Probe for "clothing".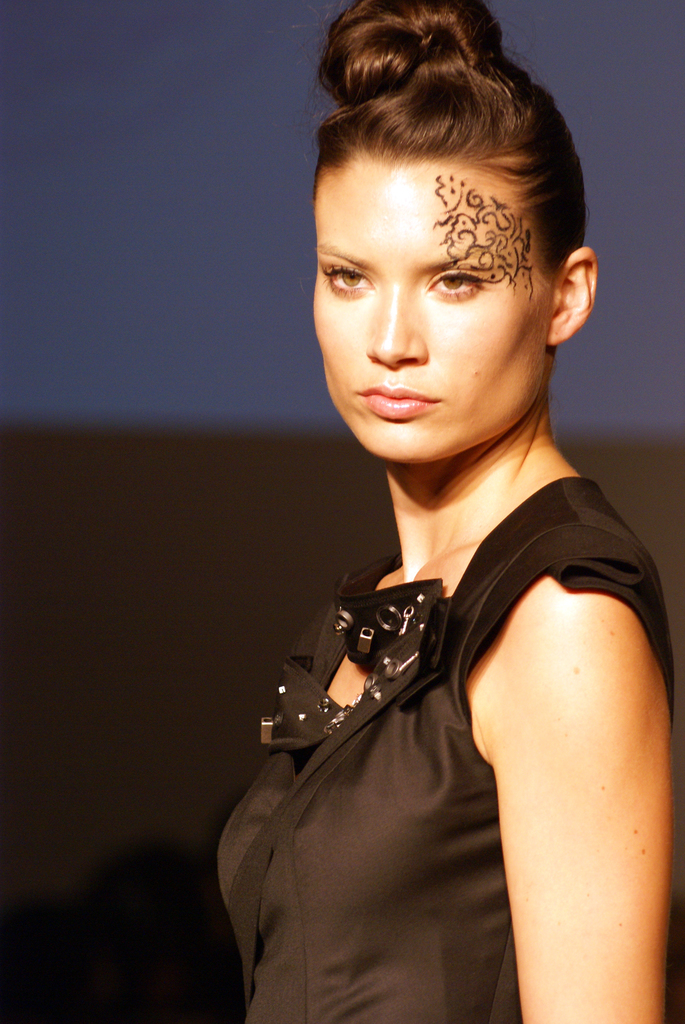
Probe result: bbox=(216, 471, 679, 1023).
